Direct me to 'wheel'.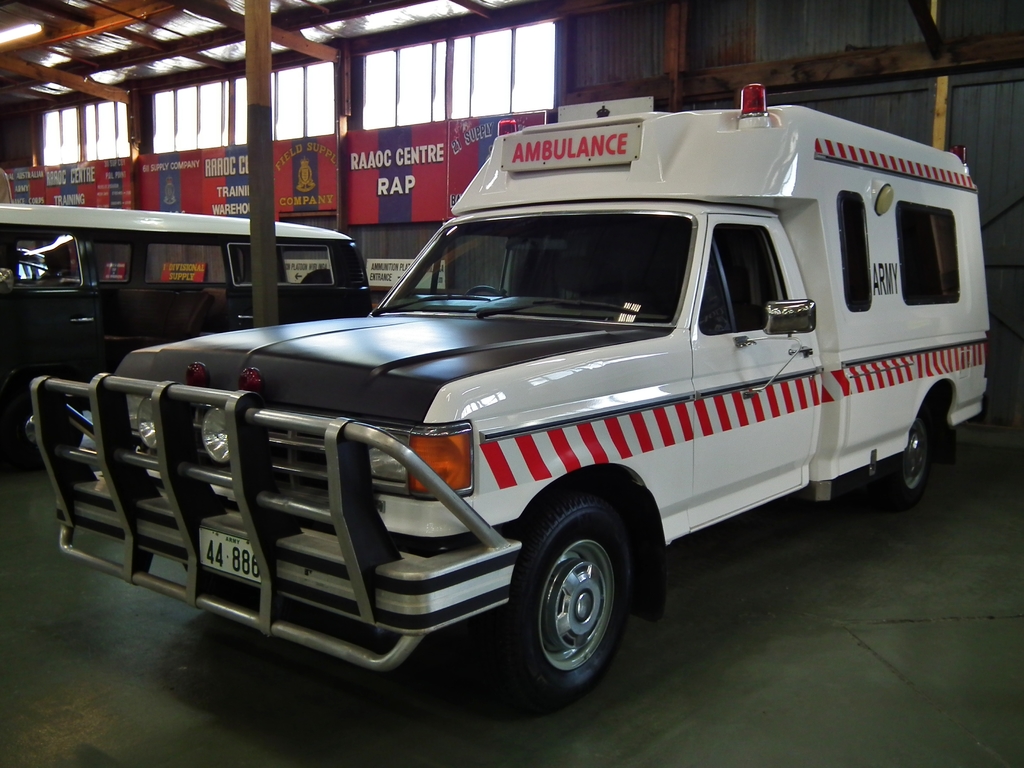
Direction: box=[501, 502, 637, 709].
